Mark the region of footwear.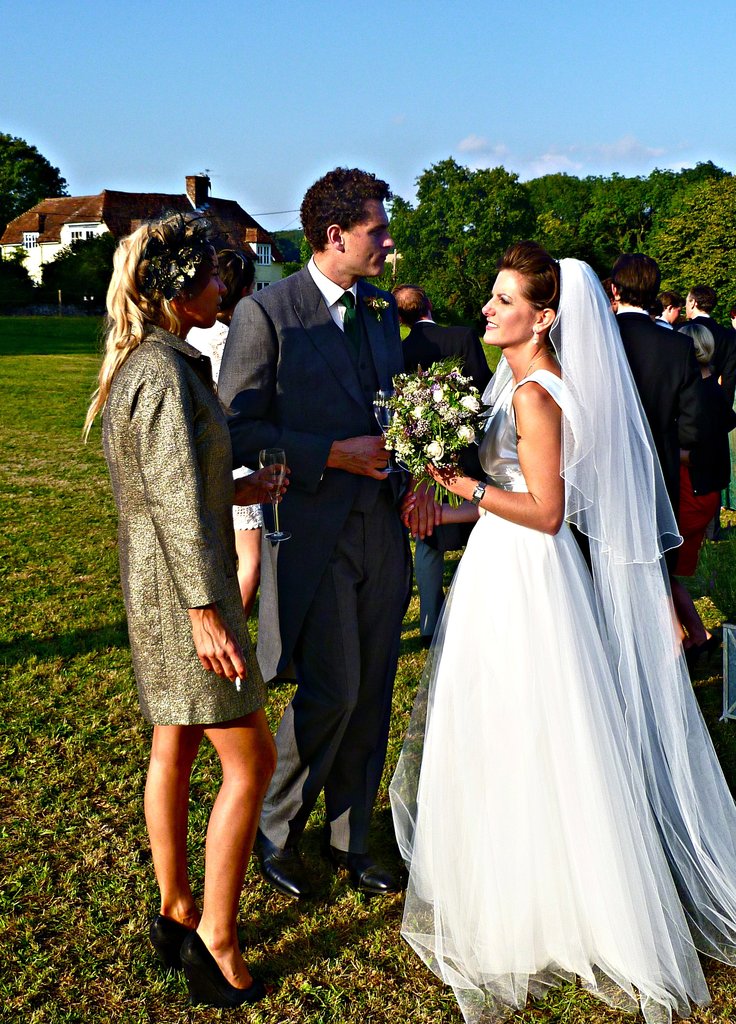
Region: box=[328, 850, 401, 892].
